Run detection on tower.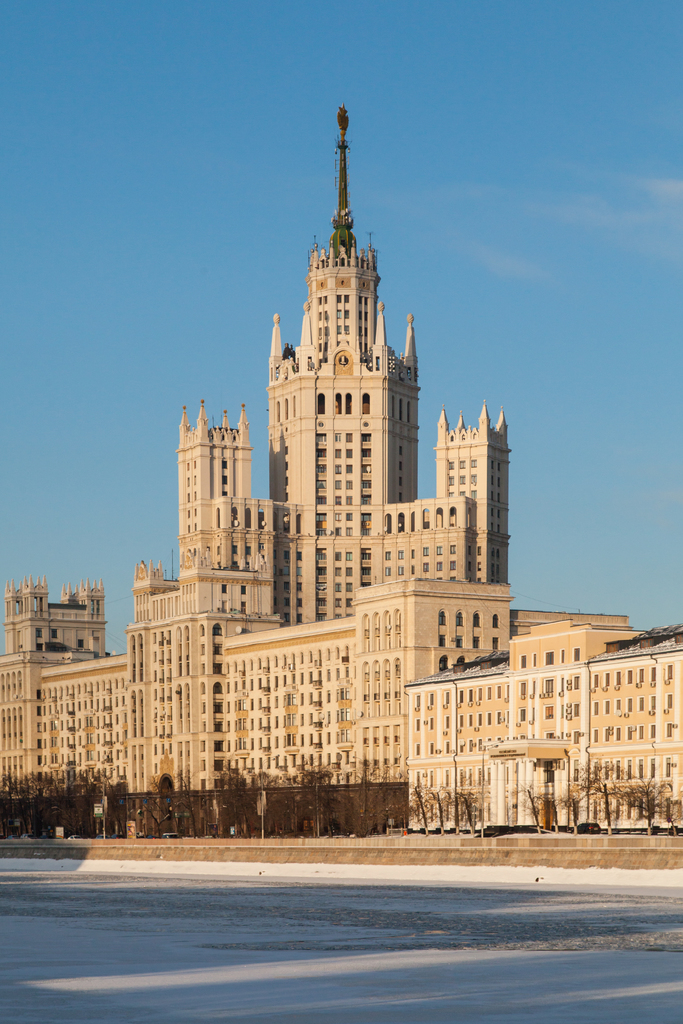
Result: 439/412/513/589.
